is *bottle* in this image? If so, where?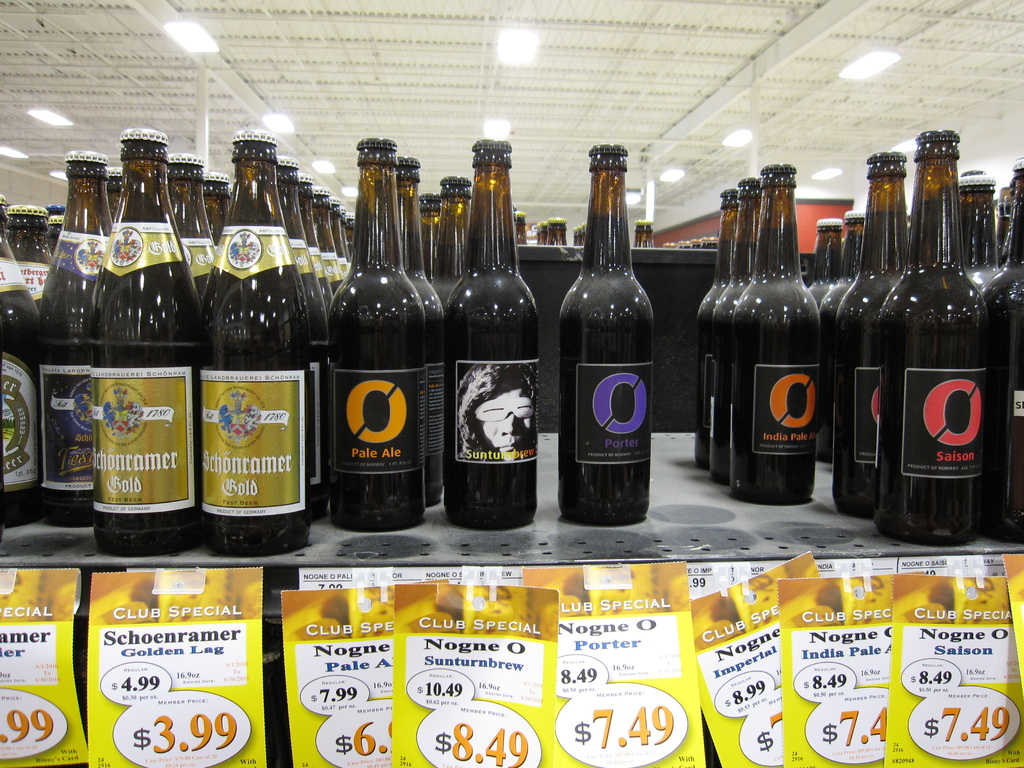
Yes, at select_region(93, 127, 202, 557).
